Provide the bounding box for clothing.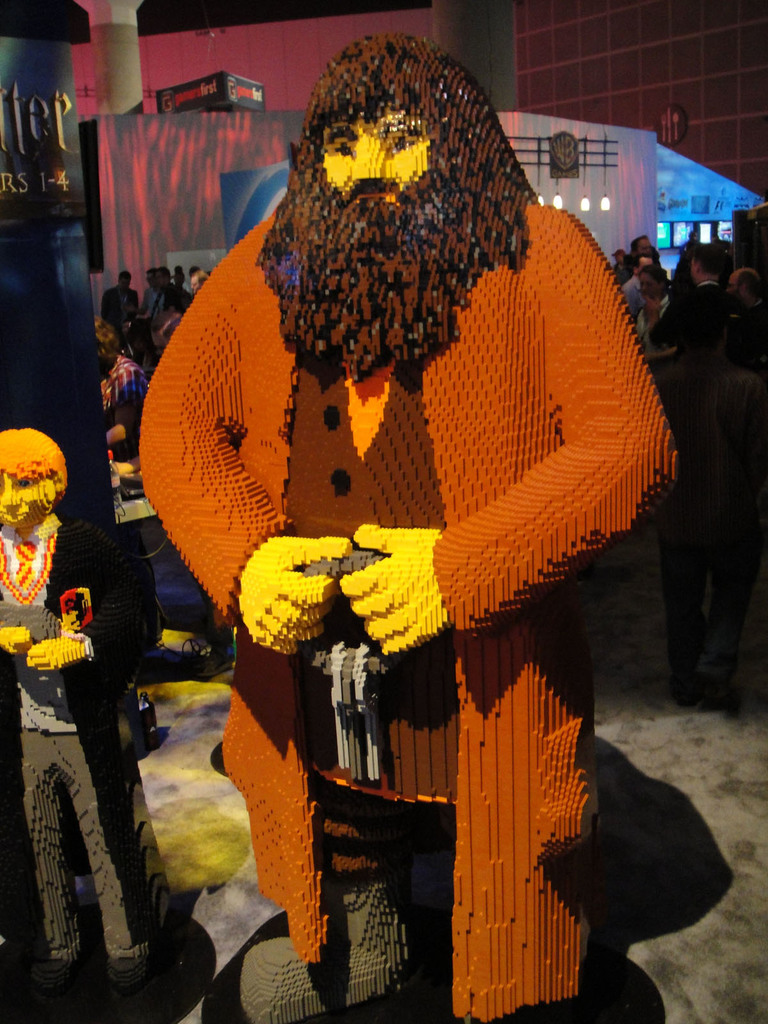
102 280 137 342.
